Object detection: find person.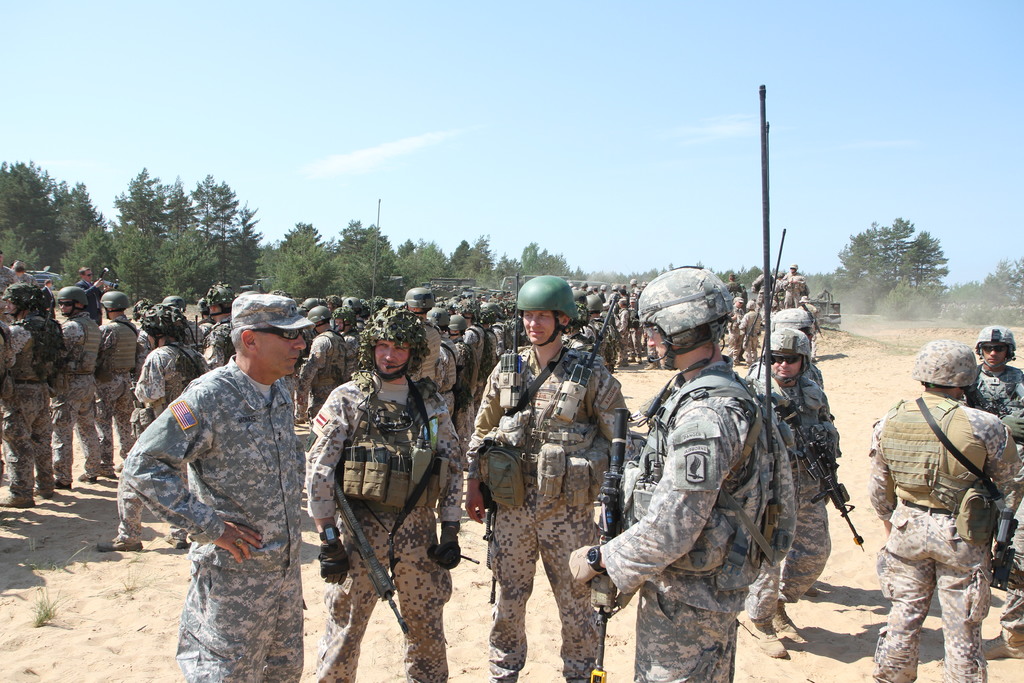
bbox=[868, 342, 1002, 682].
